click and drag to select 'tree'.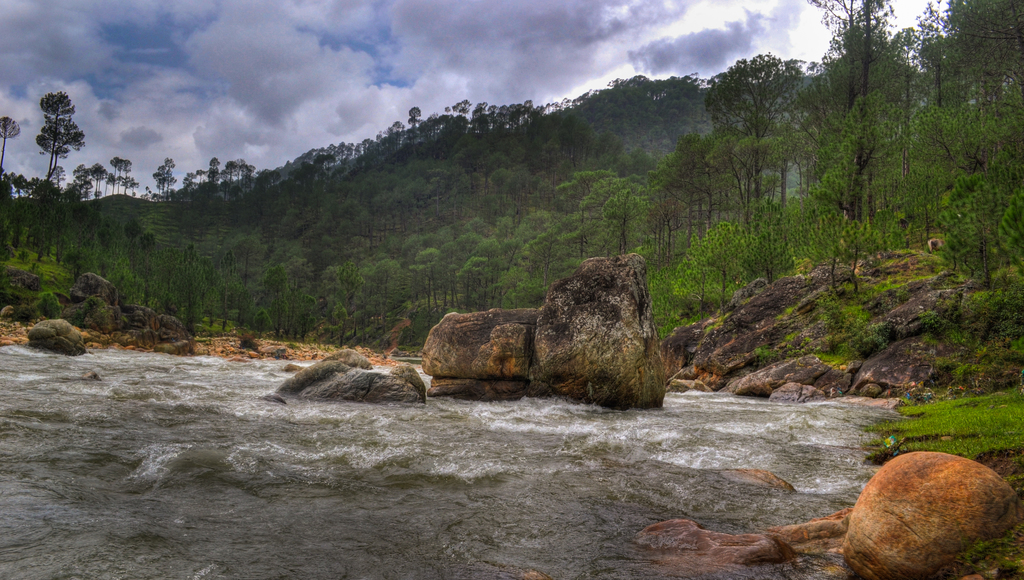
Selection: <region>270, 145, 349, 302</region>.
